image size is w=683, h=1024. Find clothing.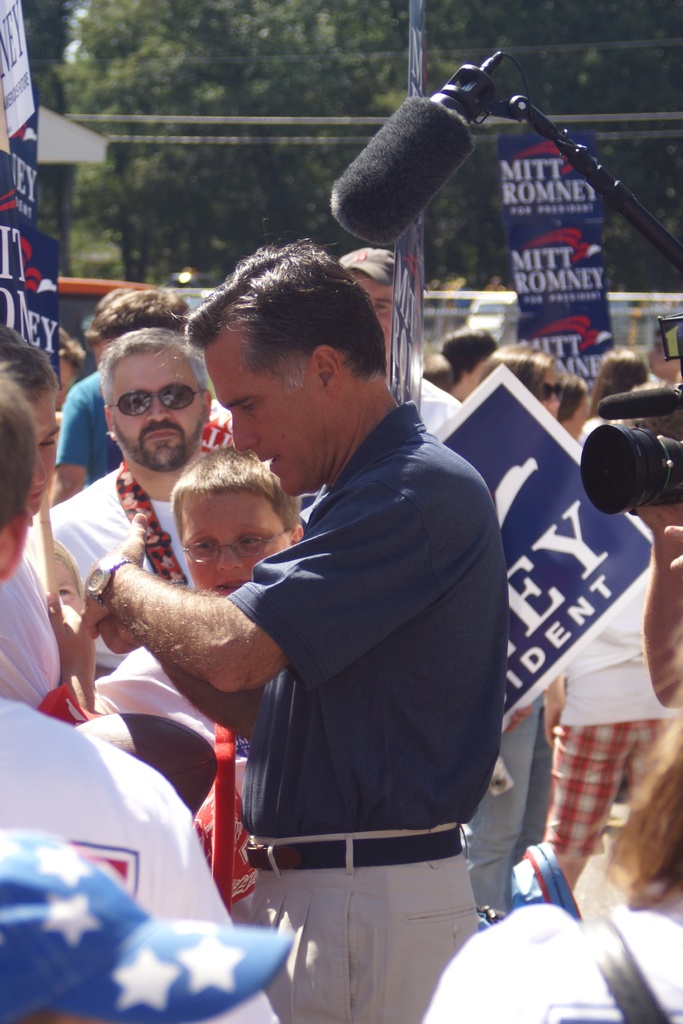
0:543:72:698.
